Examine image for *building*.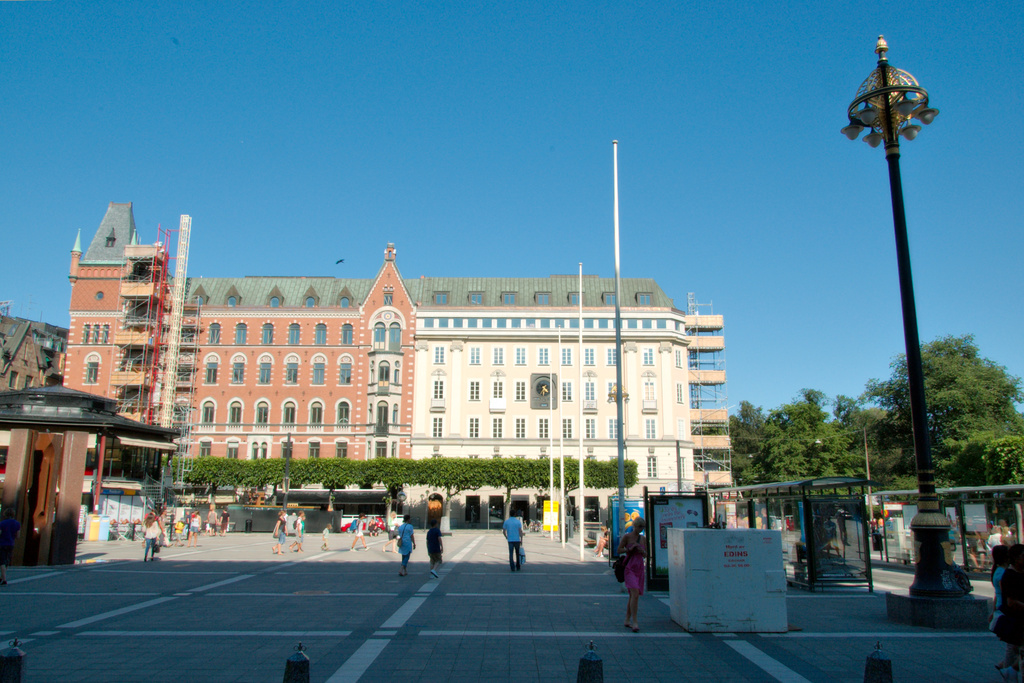
Examination result: locate(0, 299, 72, 493).
